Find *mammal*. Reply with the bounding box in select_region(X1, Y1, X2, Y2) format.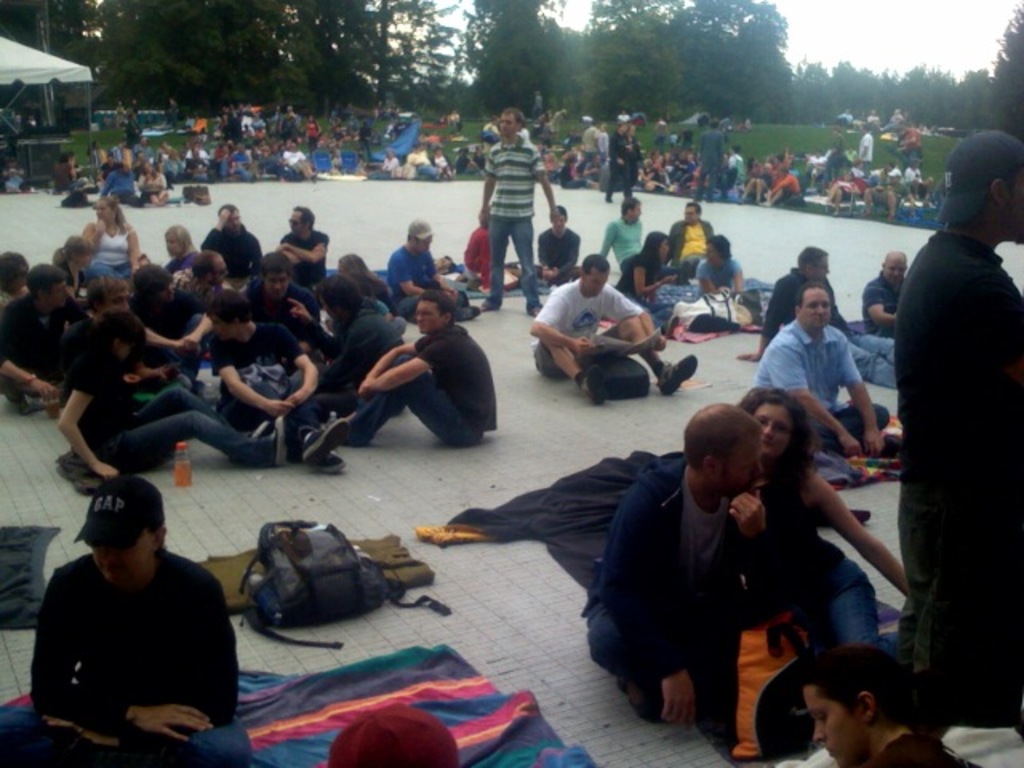
select_region(598, 192, 701, 269).
